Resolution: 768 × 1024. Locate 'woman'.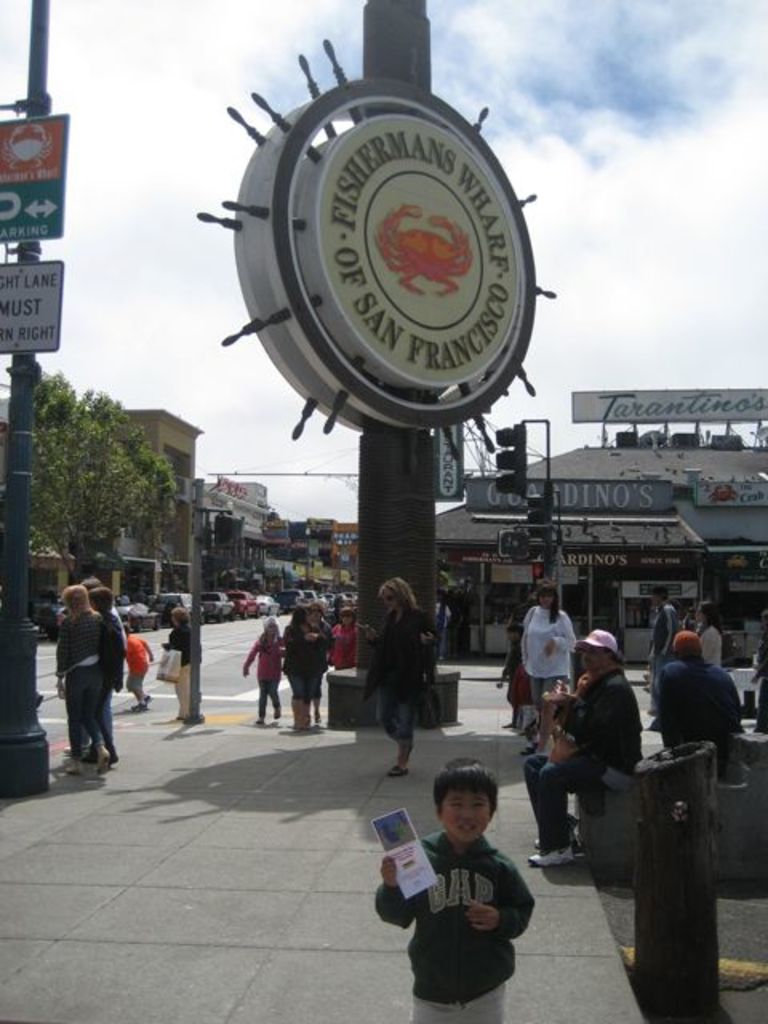
box=[523, 582, 576, 755].
